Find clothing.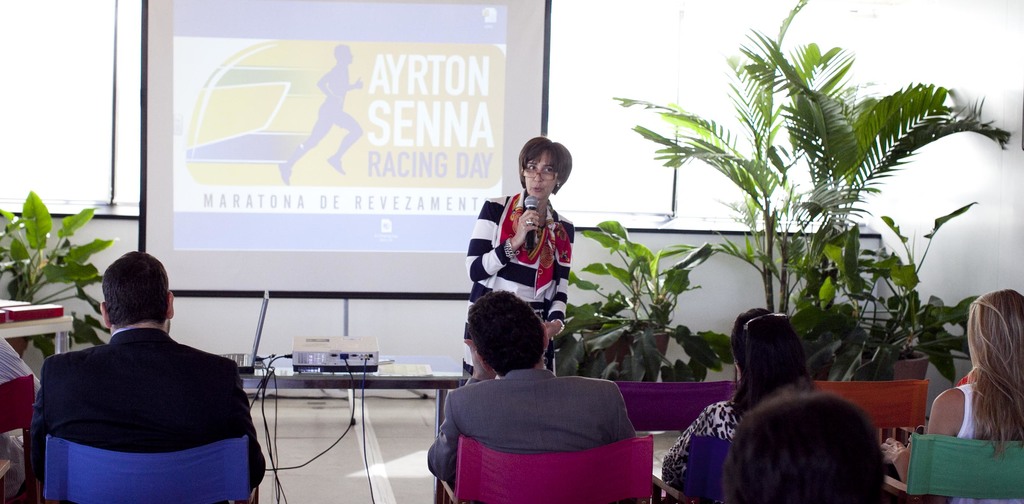
<bbox>425, 370, 640, 482</bbox>.
